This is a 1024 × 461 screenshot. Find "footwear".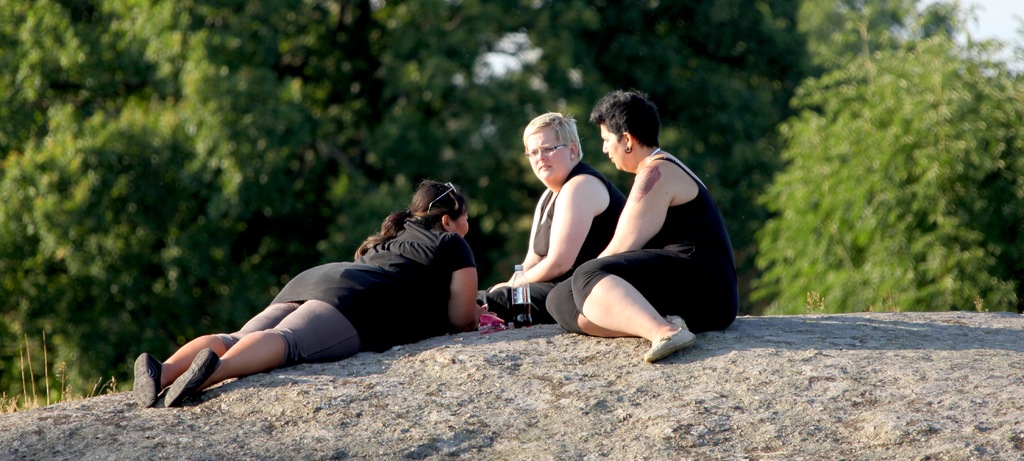
Bounding box: bbox(637, 325, 696, 367).
